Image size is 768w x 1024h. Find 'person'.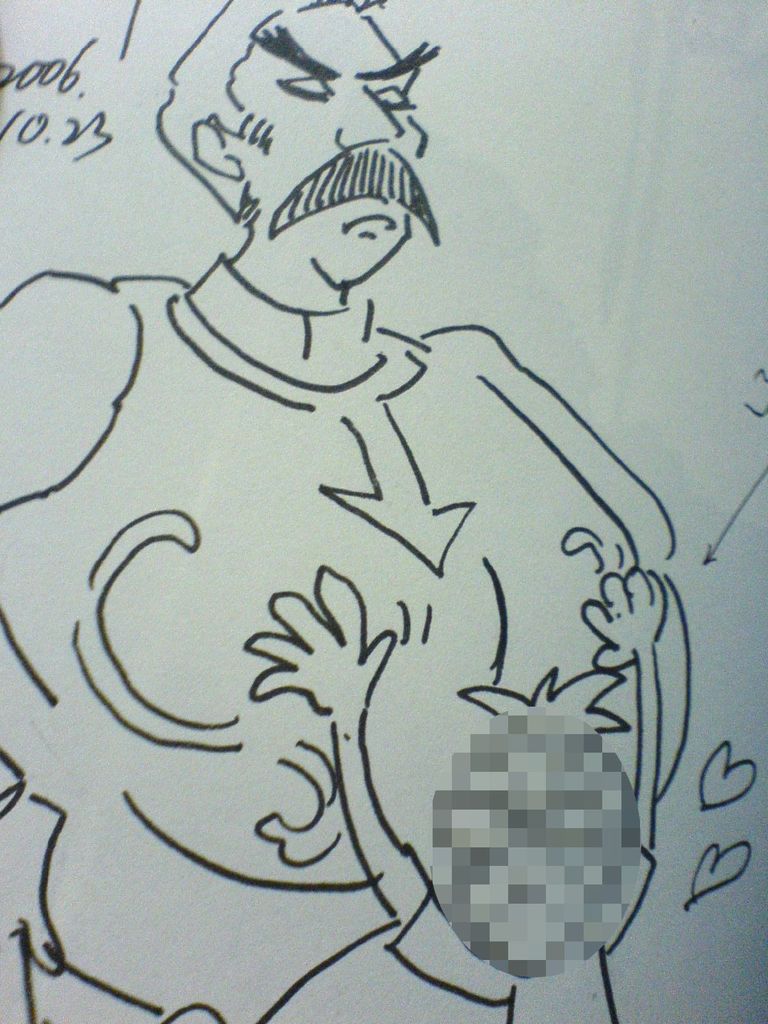
0 0 698 1023.
